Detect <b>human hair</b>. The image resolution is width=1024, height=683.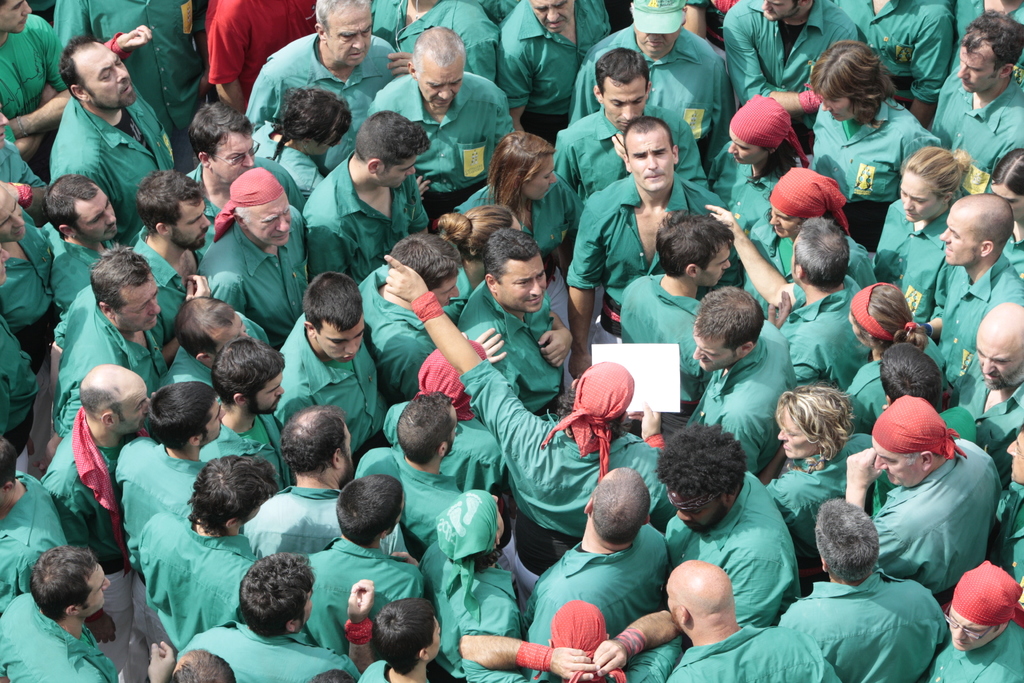
x1=273 y1=85 x2=353 y2=161.
